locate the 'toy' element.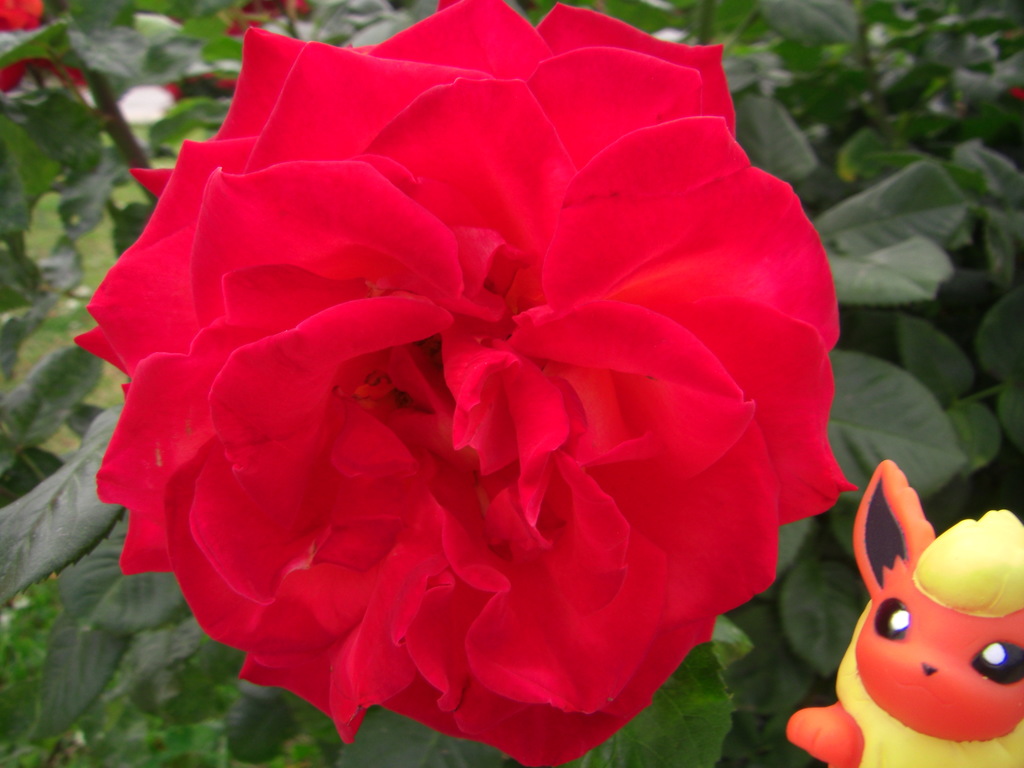
Element bbox: bbox=[820, 473, 1023, 756].
